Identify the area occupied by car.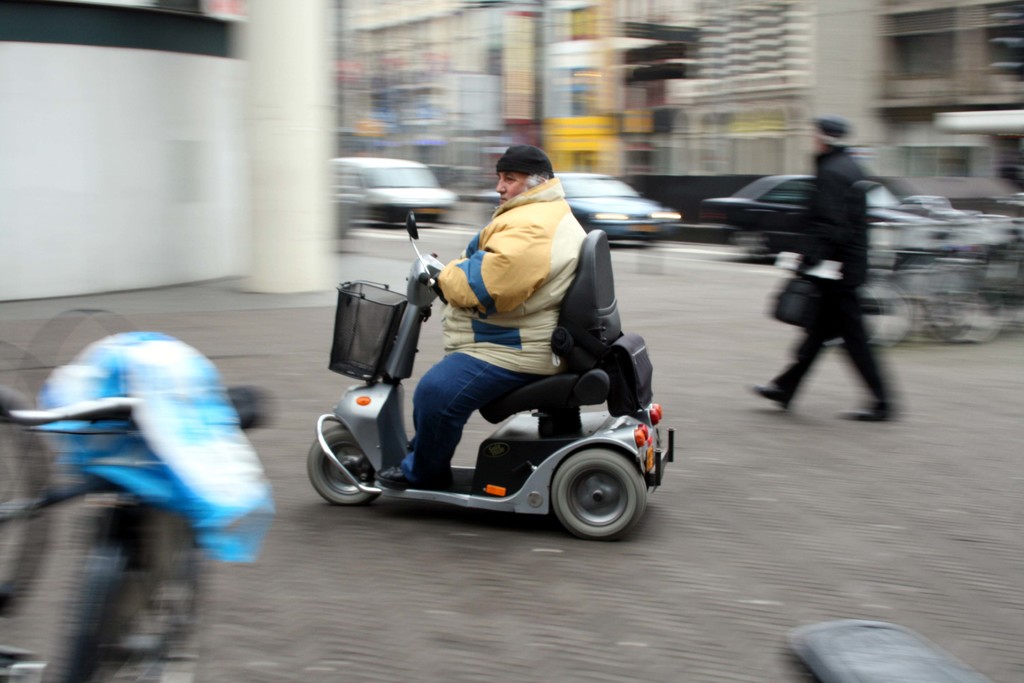
Area: Rect(470, 165, 688, 249).
